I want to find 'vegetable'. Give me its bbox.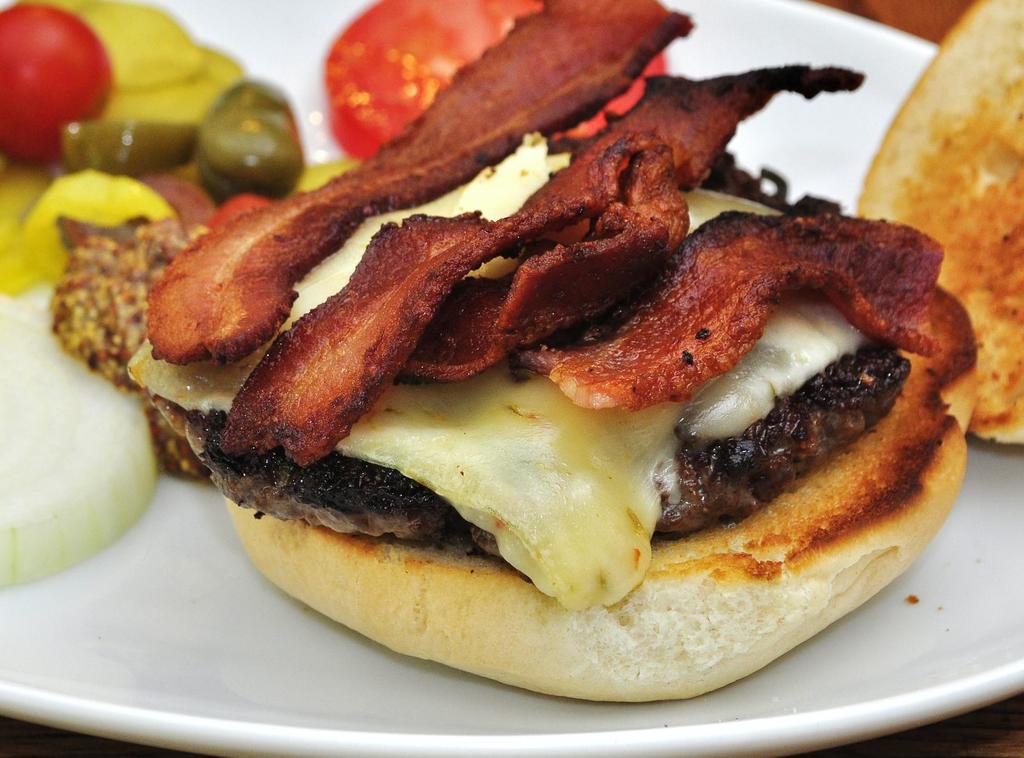
[328,0,671,151].
